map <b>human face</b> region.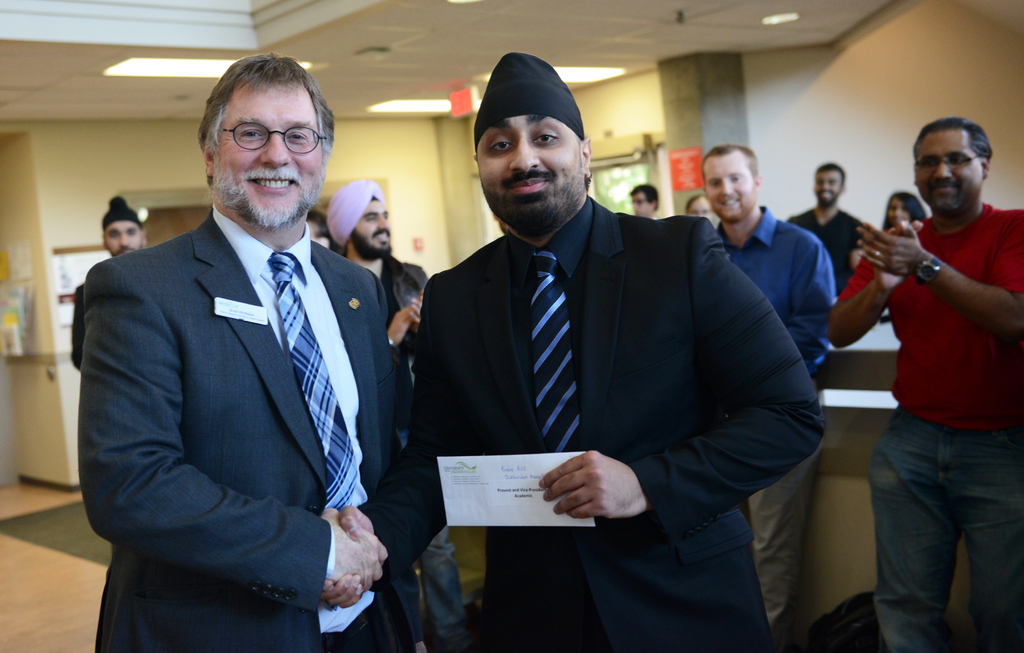
Mapped to <box>682,197,712,222</box>.
